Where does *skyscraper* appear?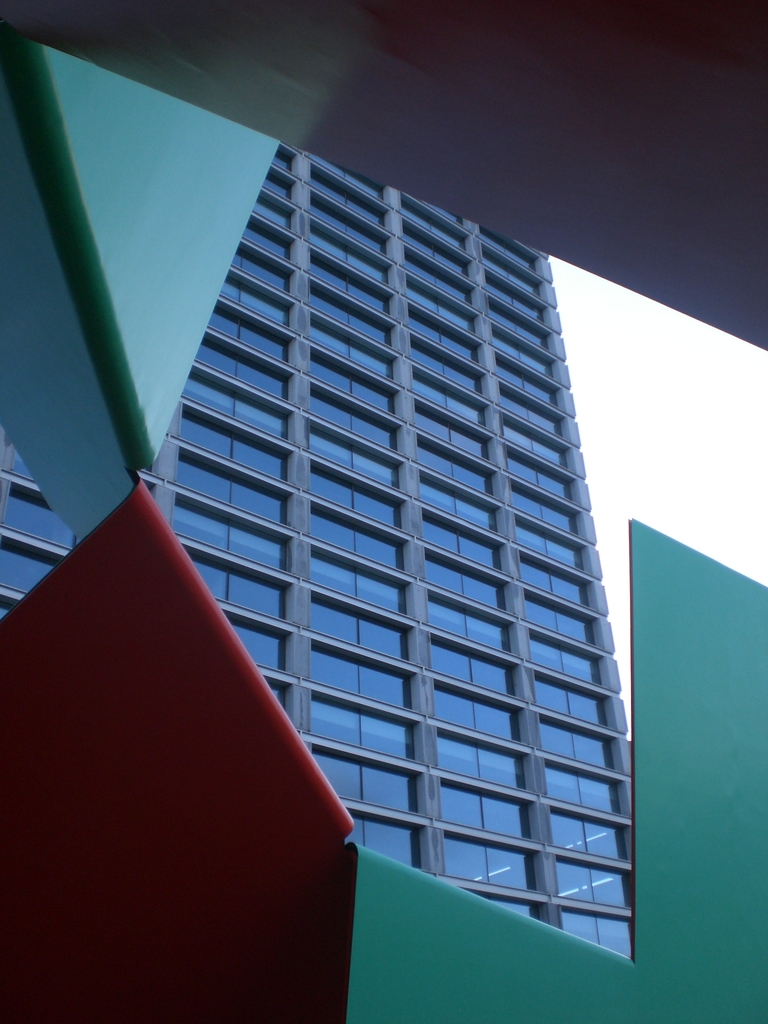
Appears at pyautogui.locateOnScreen(0, 161, 636, 962).
